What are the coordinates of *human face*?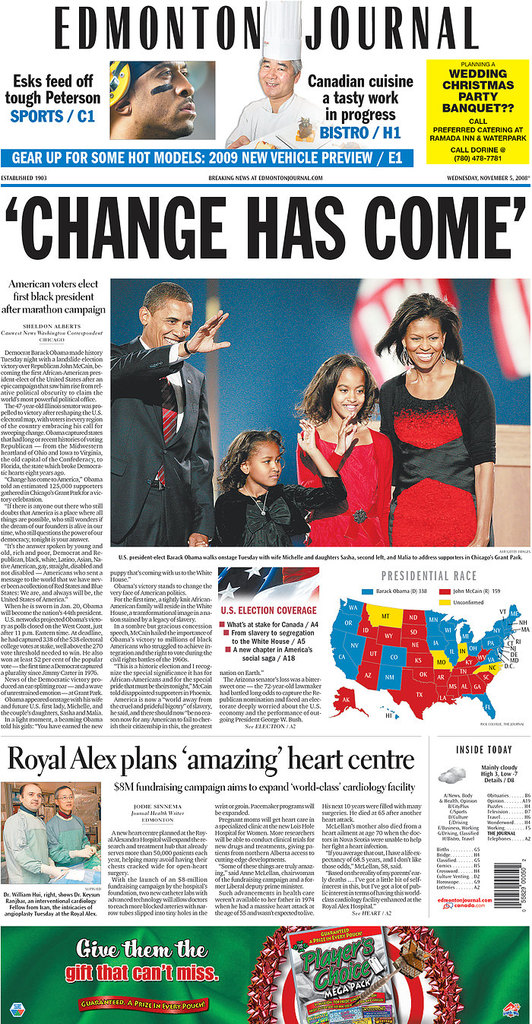
62:788:75:813.
